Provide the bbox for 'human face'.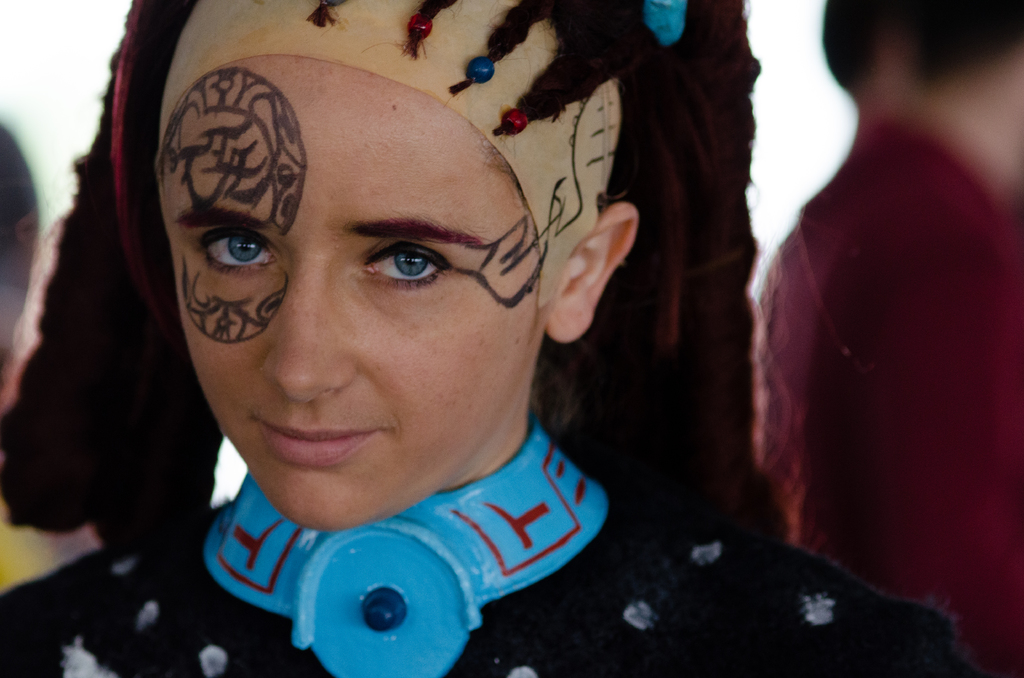
152 56 543 531.
